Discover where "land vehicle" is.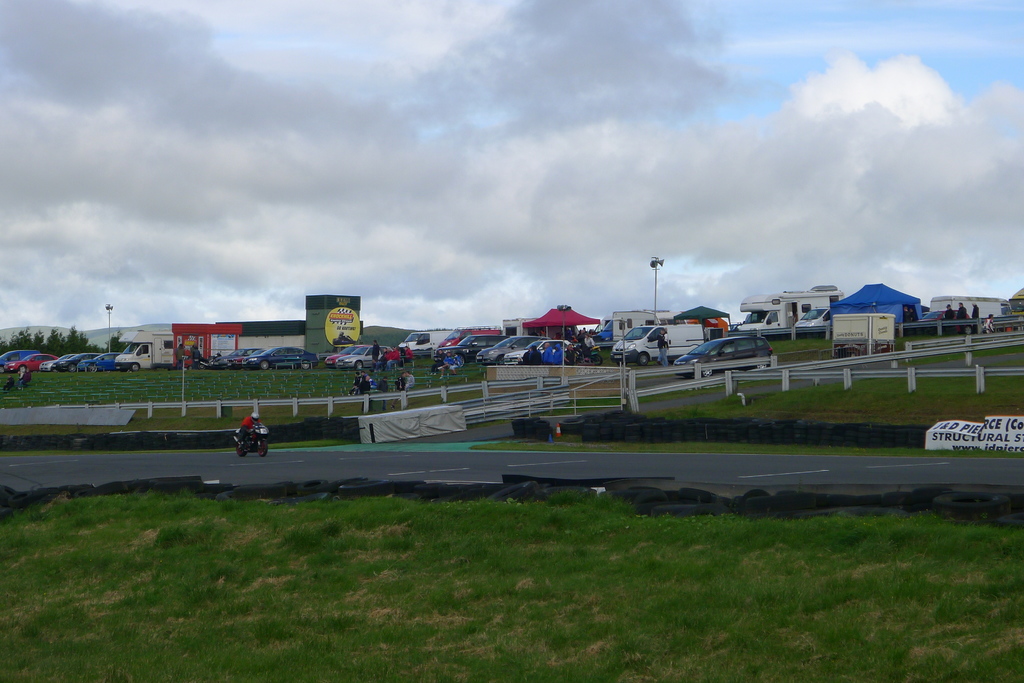
Discovered at (440,326,505,344).
